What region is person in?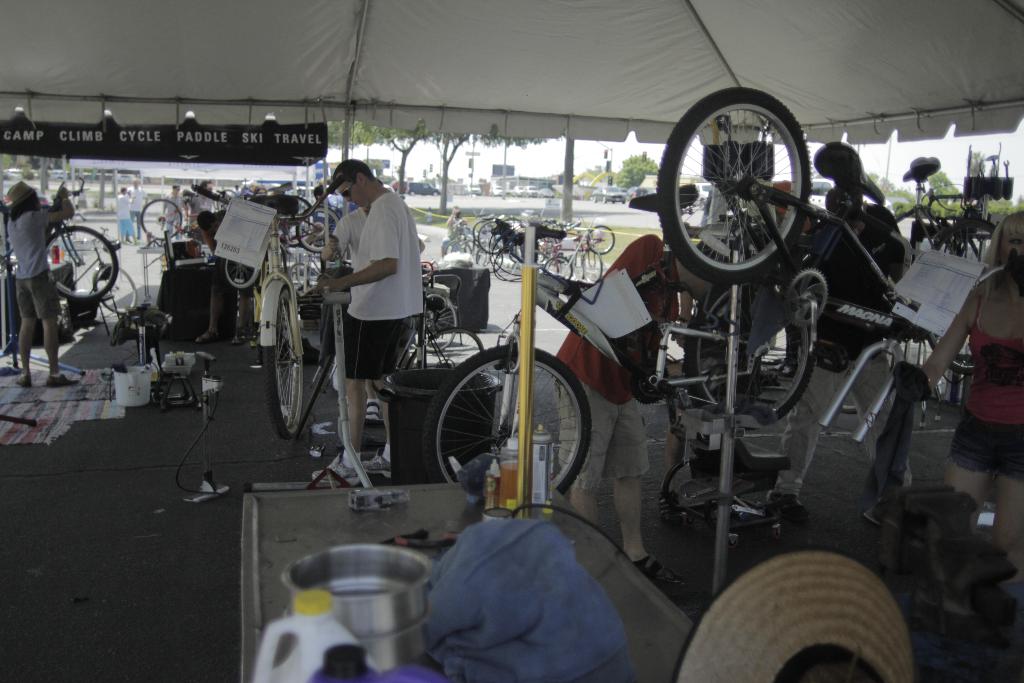
{"x1": 318, "y1": 135, "x2": 429, "y2": 445}.
